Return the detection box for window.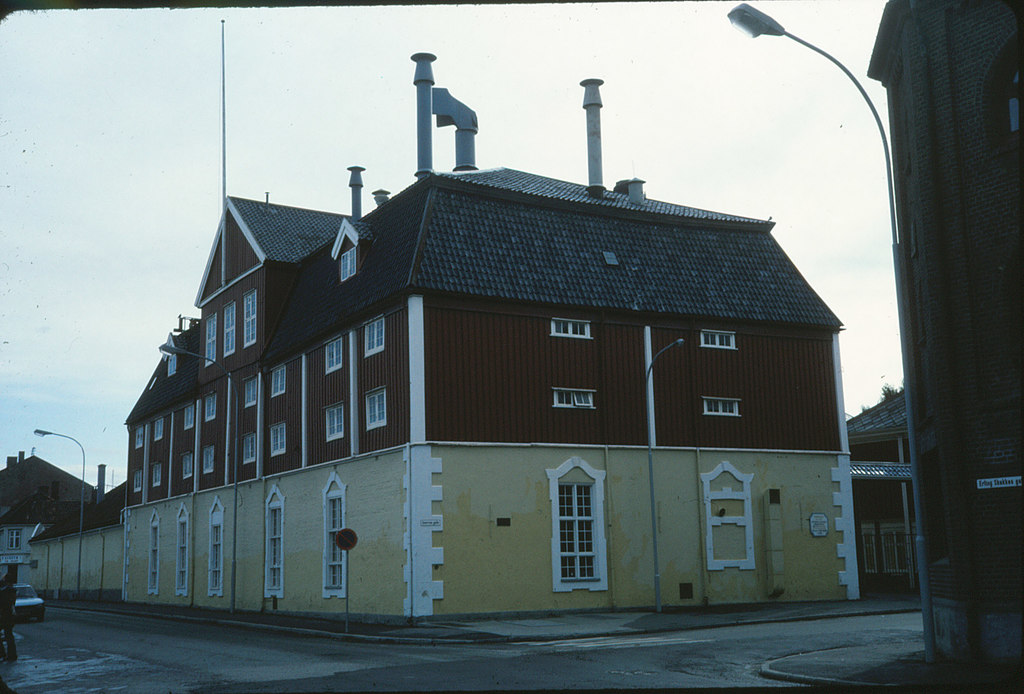
200,445,214,478.
